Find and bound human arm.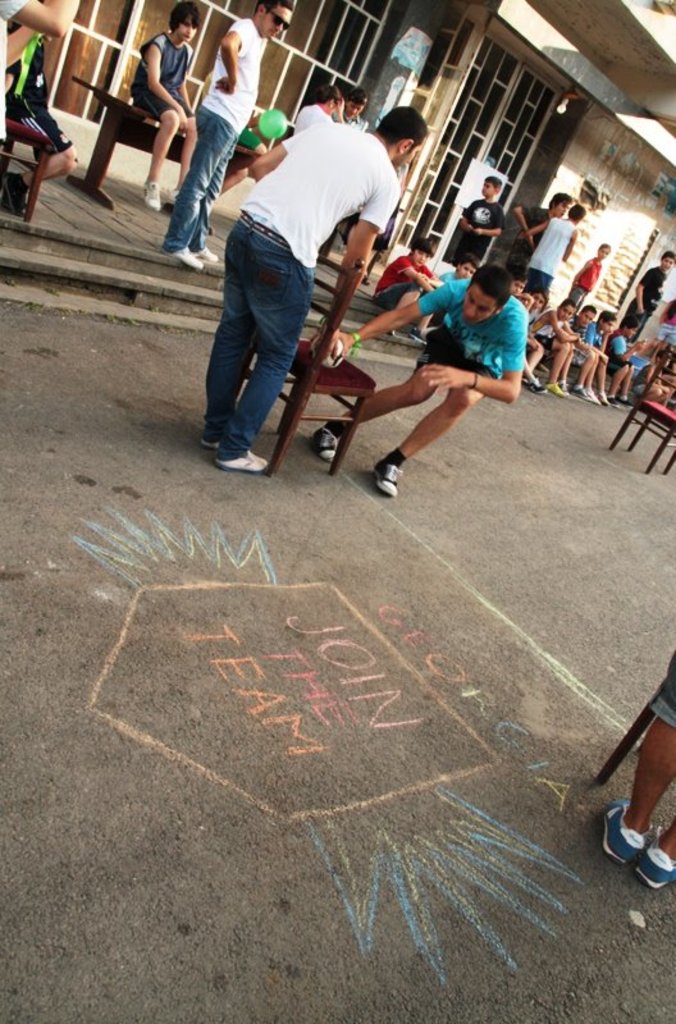
Bound: [left=561, top=230, right=576, bottom=260].
